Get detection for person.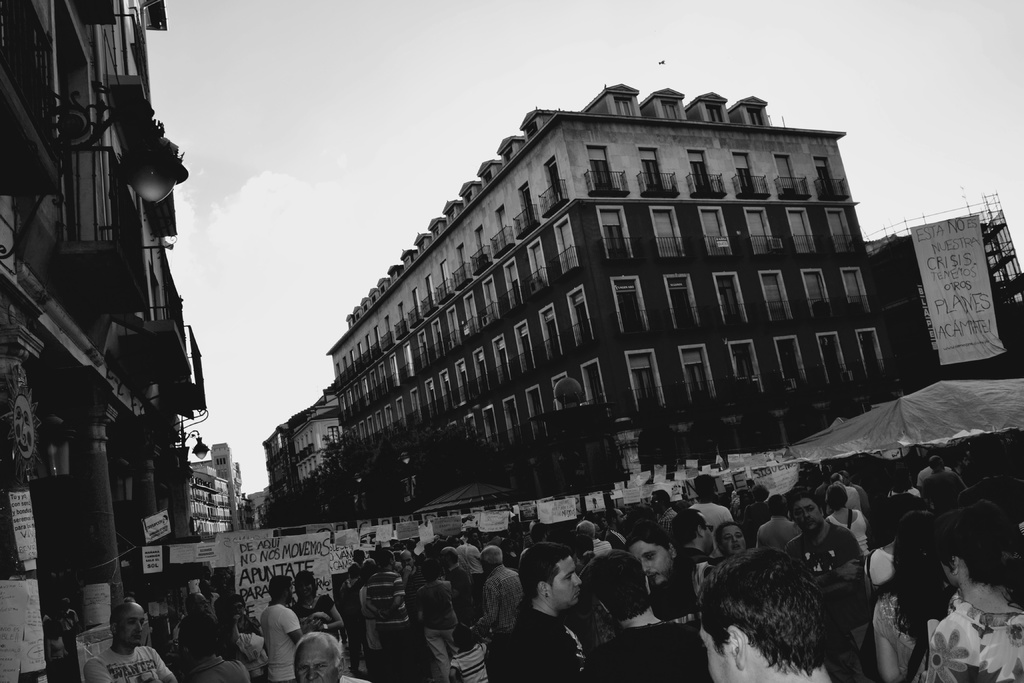
Detection: rect(871, 495, 910, 593).
